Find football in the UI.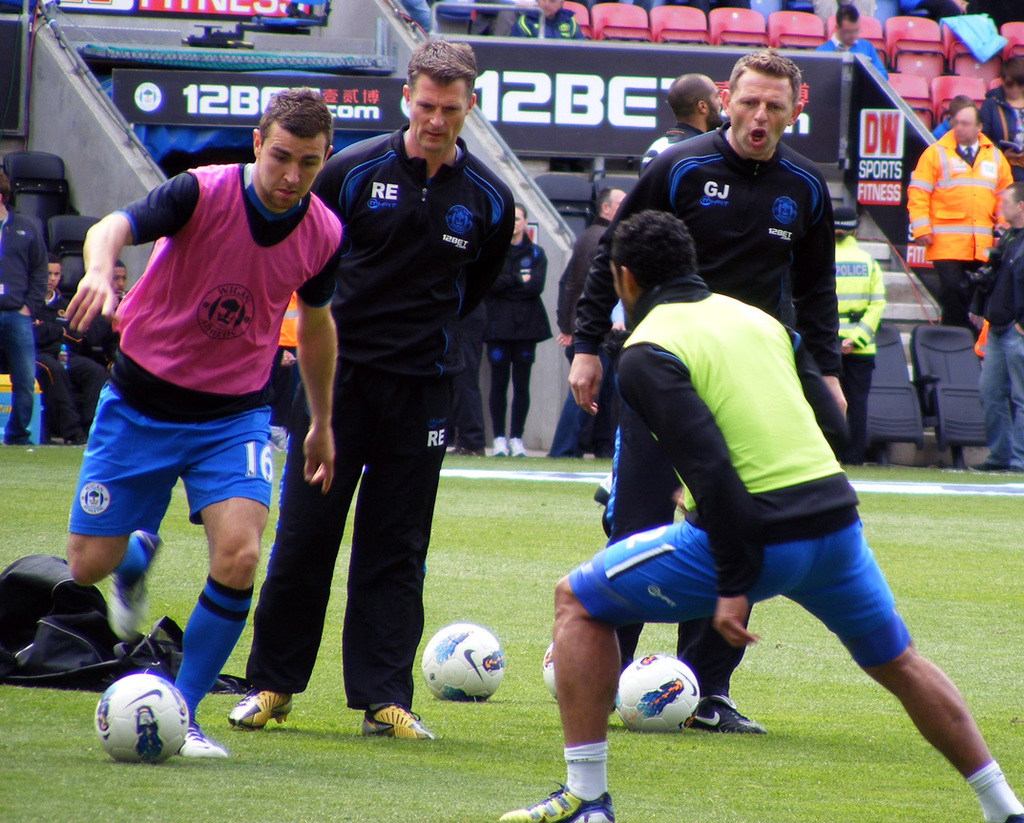
UI element at (x1=419, y1=623, x2=506, y2=702).
